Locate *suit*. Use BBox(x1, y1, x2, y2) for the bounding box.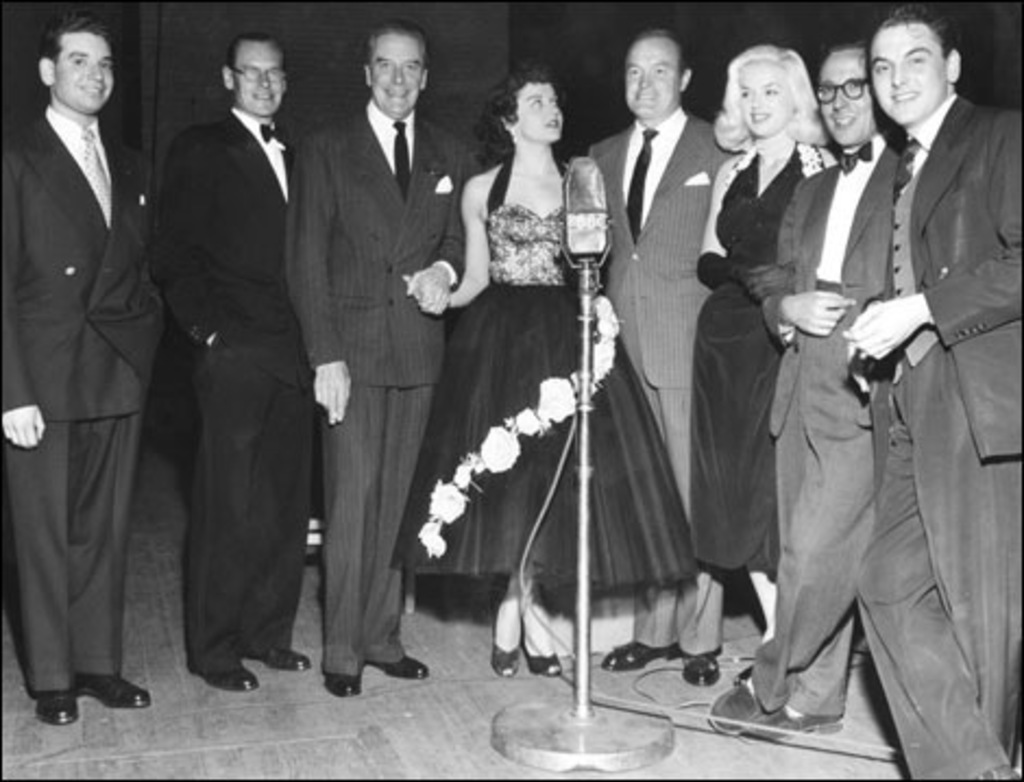
BBox(854, 89, 1022, 780).
